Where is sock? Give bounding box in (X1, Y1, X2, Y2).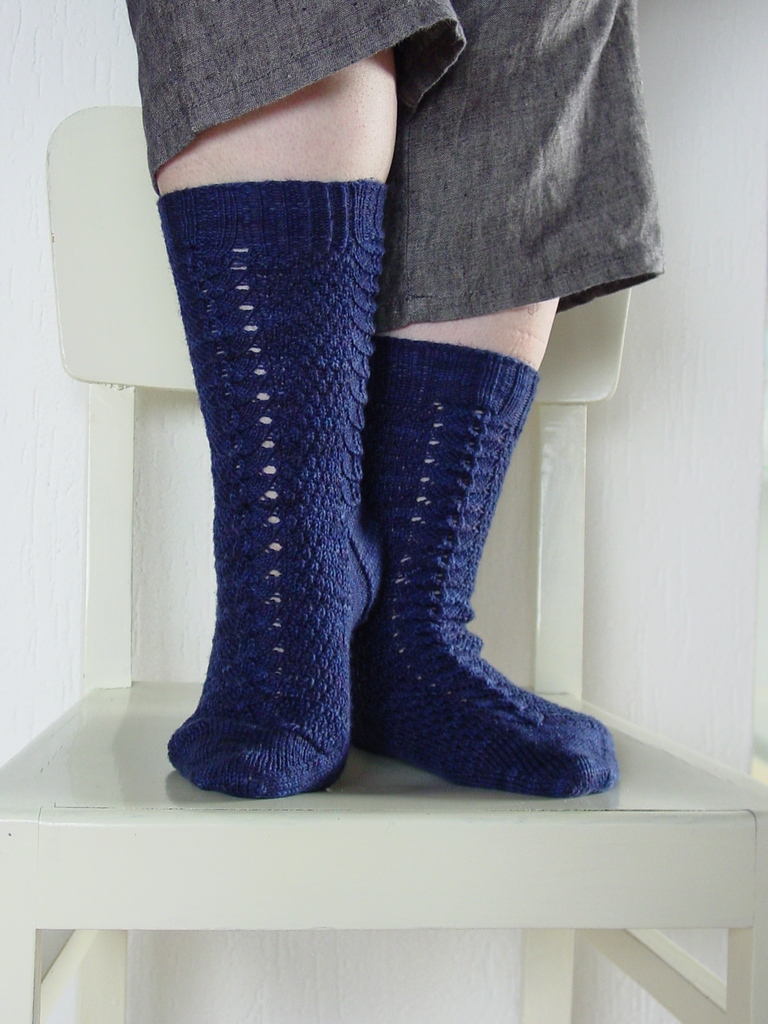
(348, 335, 623, 798).
